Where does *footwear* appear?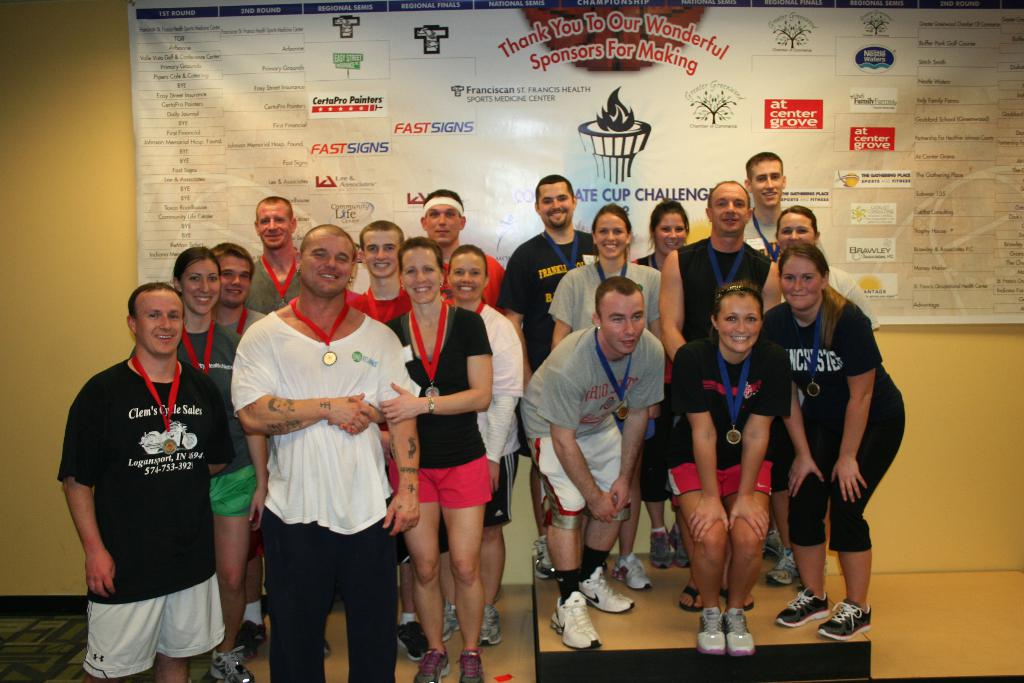
Appears at 778,587,830,626.
